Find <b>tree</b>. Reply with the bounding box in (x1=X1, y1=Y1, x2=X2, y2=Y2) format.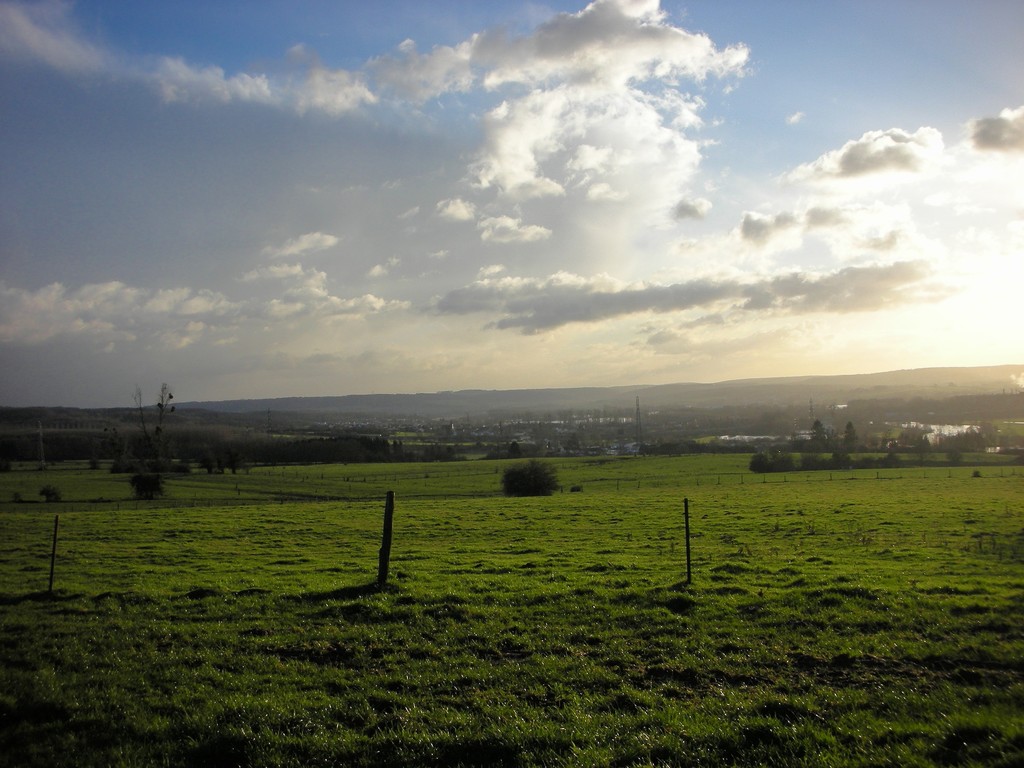
(x1=502, y1=458, x2=561, y2=499).
